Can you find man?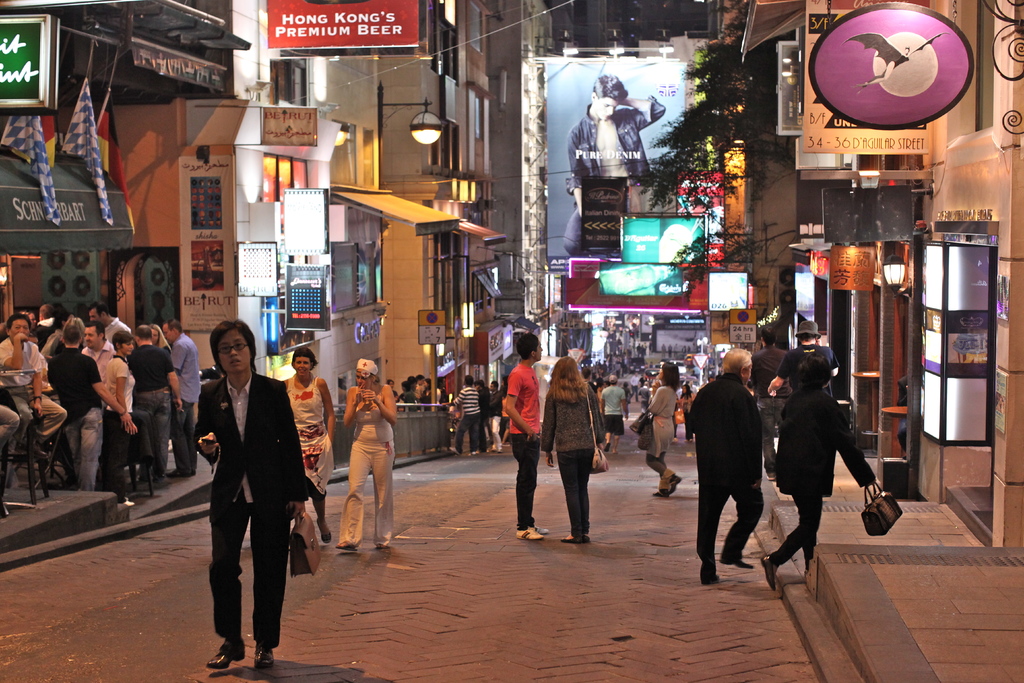
Yes, bounding box: {"x1": 129, "y1": 325, "x2": 186, "y2": 477}.
